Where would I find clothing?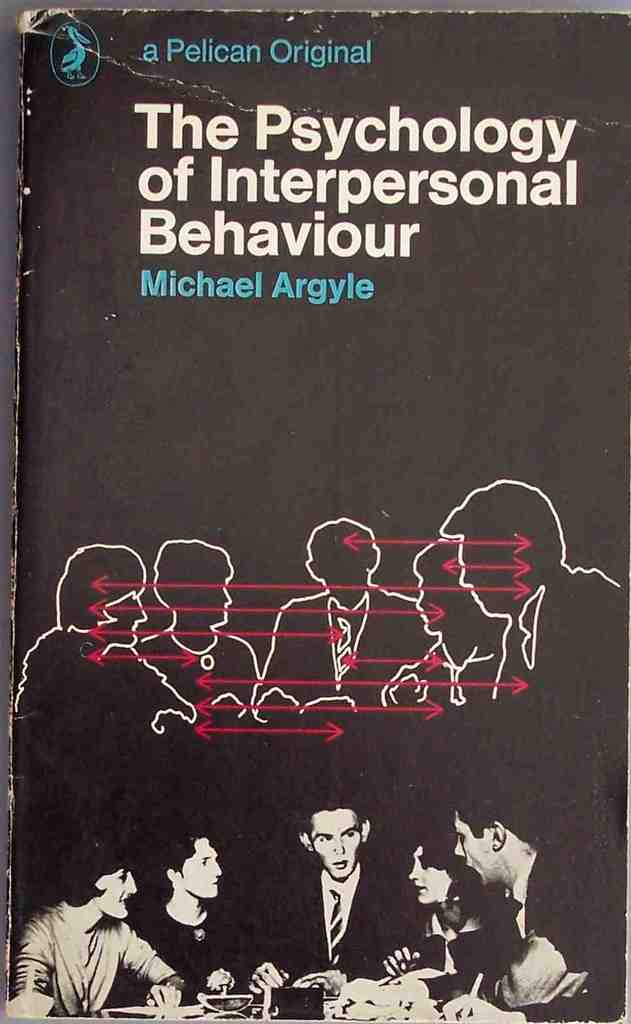
At <region>26, 629, 194, 727</region>.
